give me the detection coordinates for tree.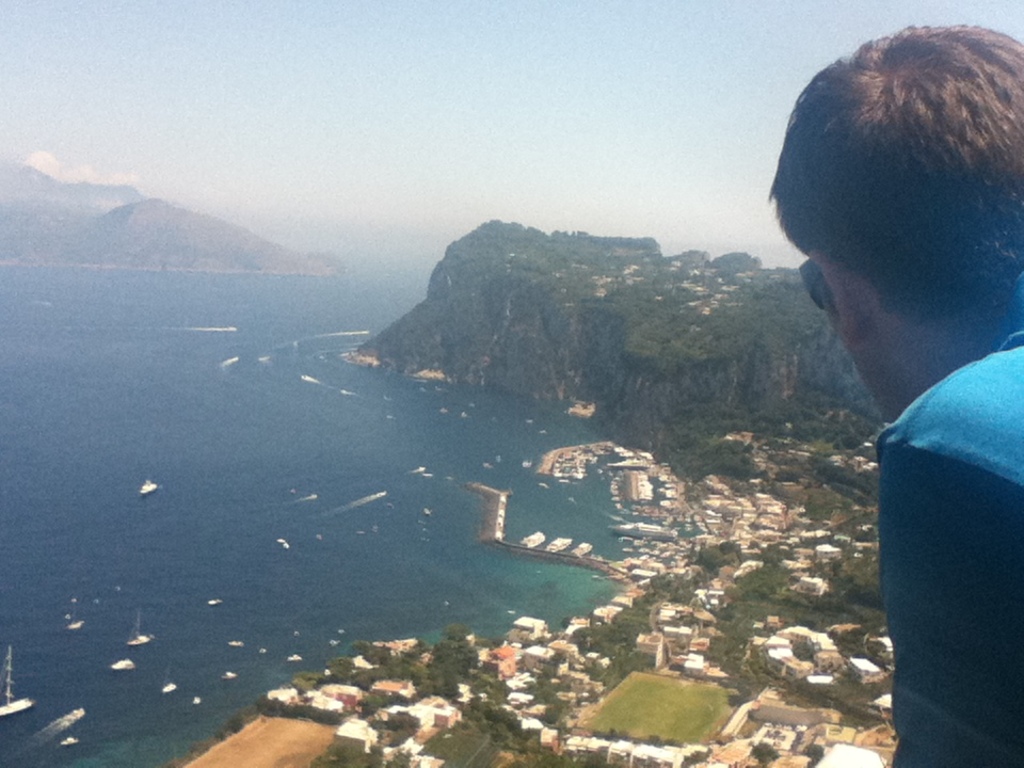
x1=377, y1=711, x2=428, y2=750.
